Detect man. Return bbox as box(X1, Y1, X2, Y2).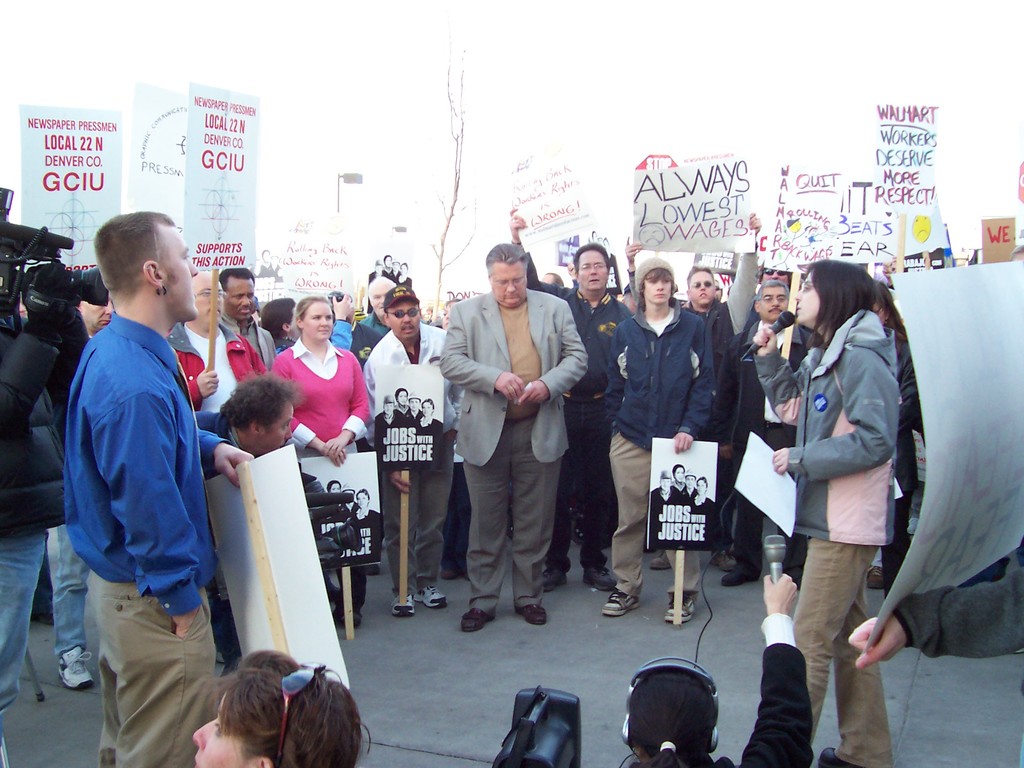
box(193, 372, 306, 674).
